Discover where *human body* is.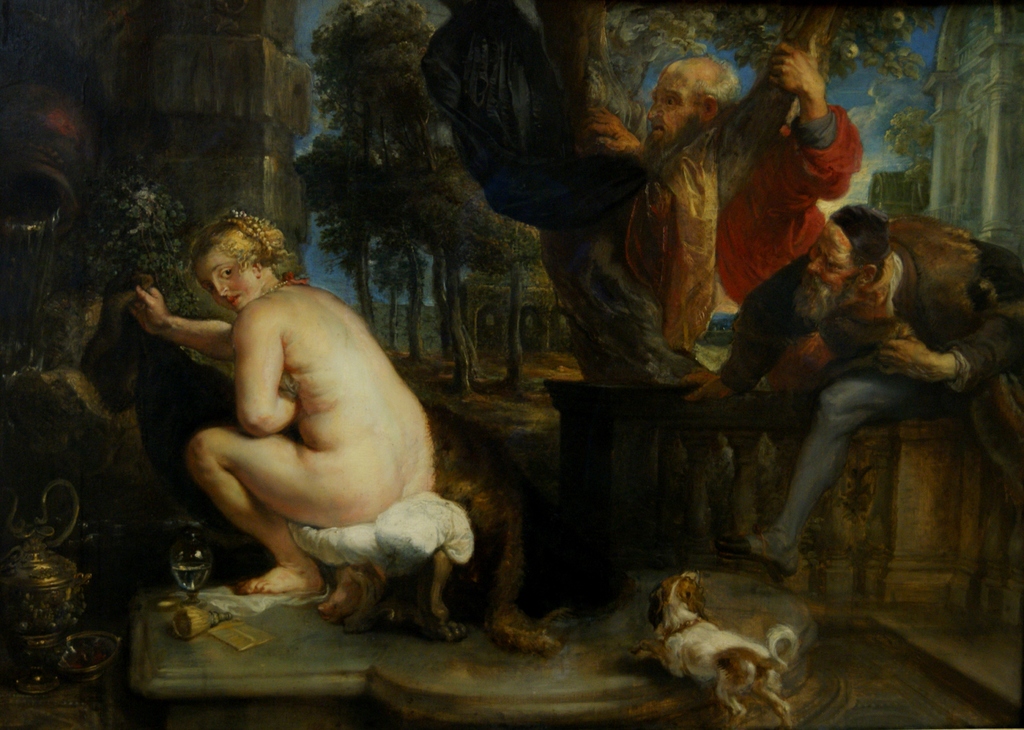
Discovered at bbox=[140, 206, 458, 630].
